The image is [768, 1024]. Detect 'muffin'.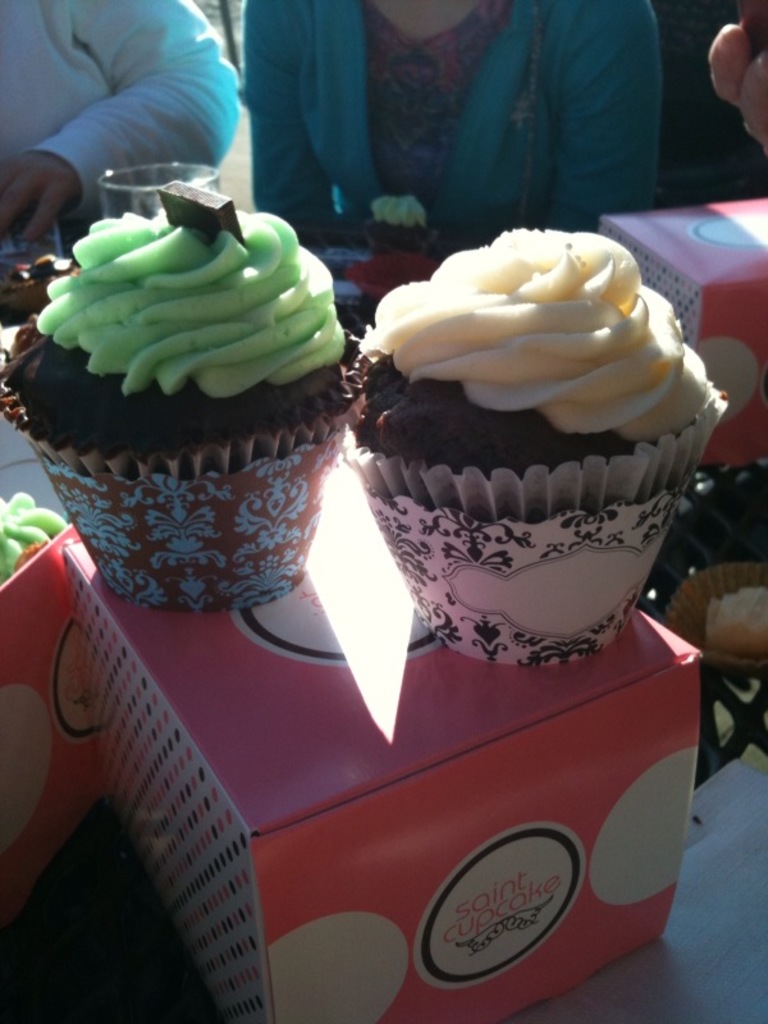
Detection: bbox=(332, 227, 741, 663).
